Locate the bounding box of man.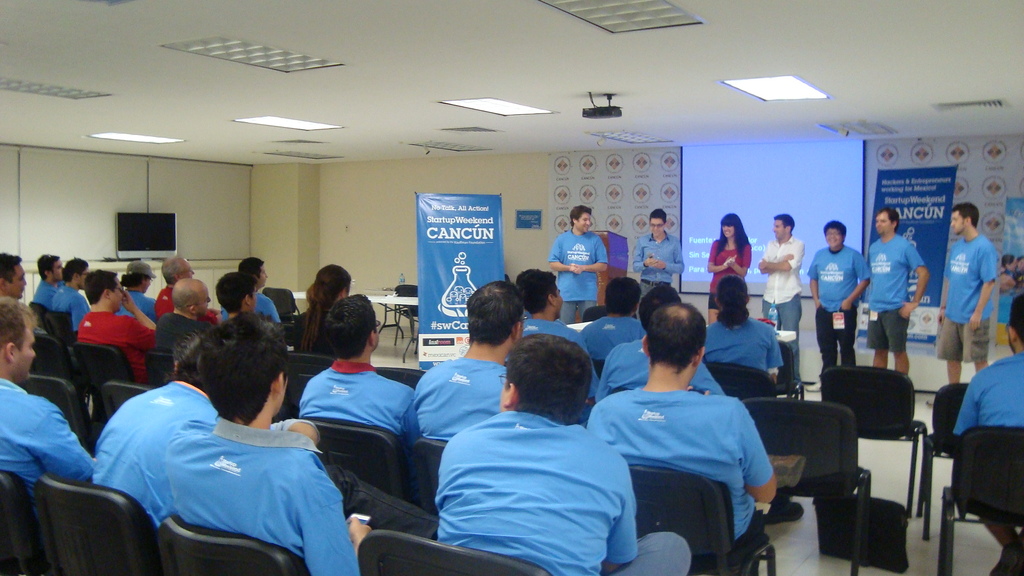
Bounding box: crop(415, 280, 531, 443).
